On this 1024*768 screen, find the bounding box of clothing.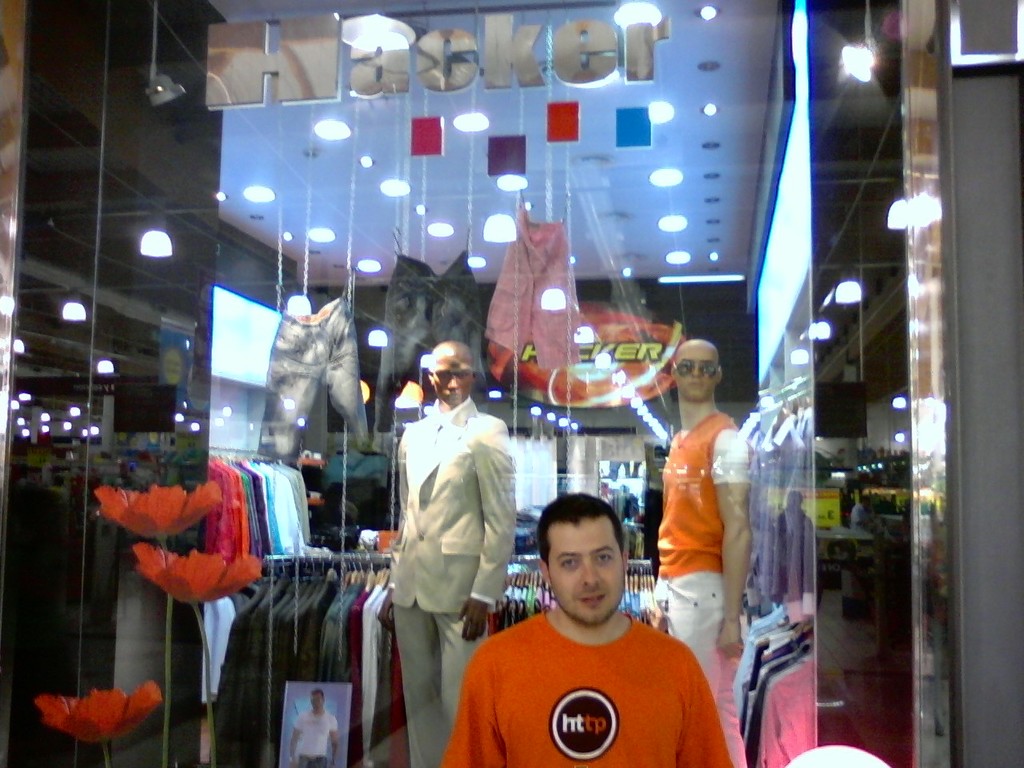
Bounding box: 291, 709, 338, 767.
